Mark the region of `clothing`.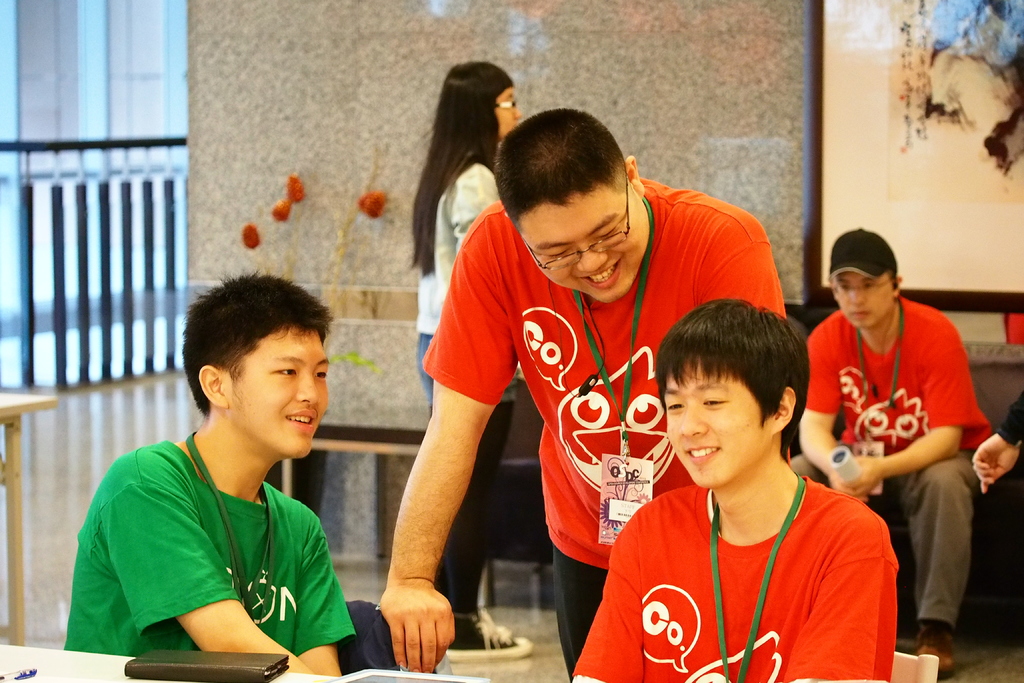
Region: x1=429, y1=181, x2=786, y2=675.
